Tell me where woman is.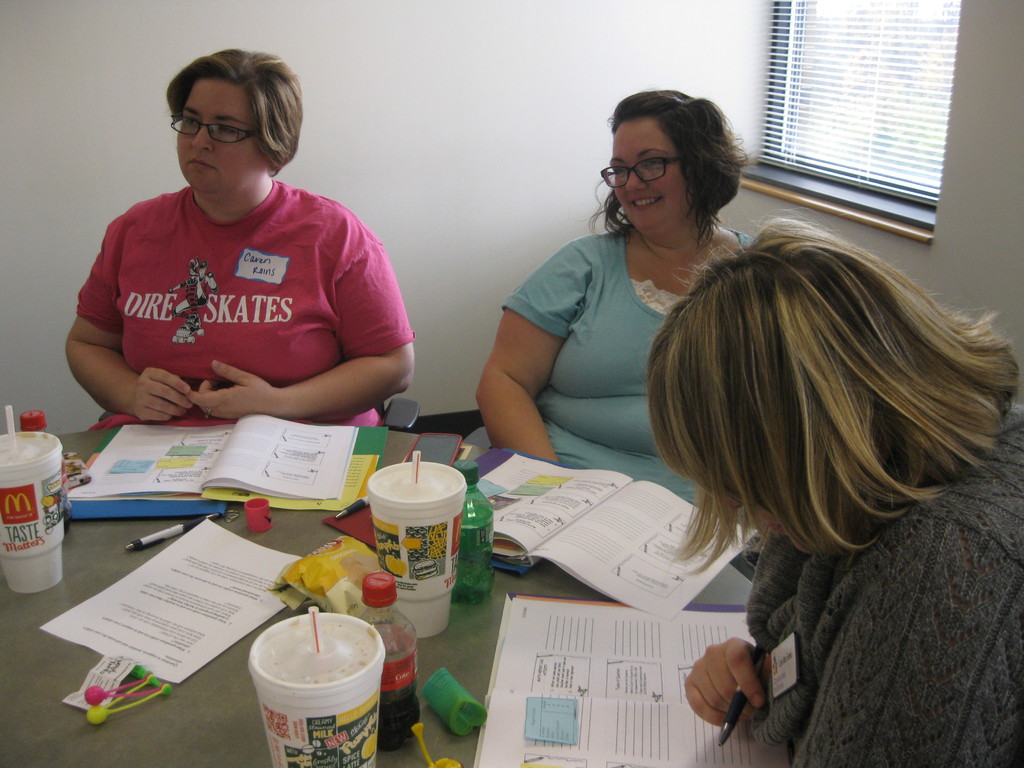
woman is at select_region(484, 104, 758, 513).
